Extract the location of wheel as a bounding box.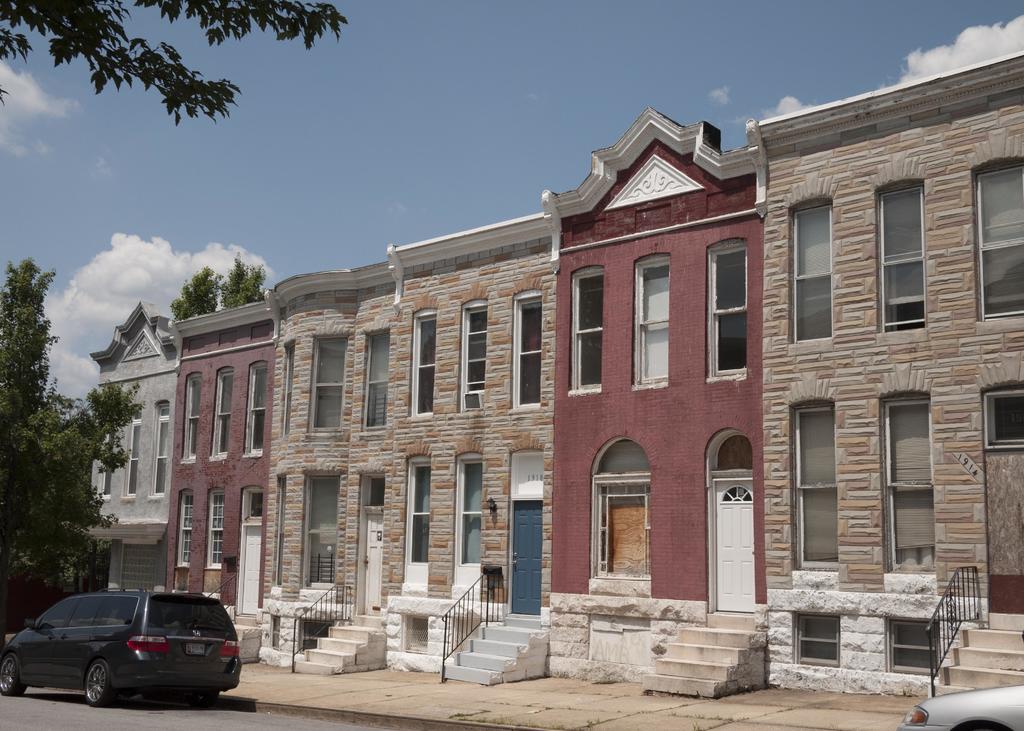
86/661/115/706.
